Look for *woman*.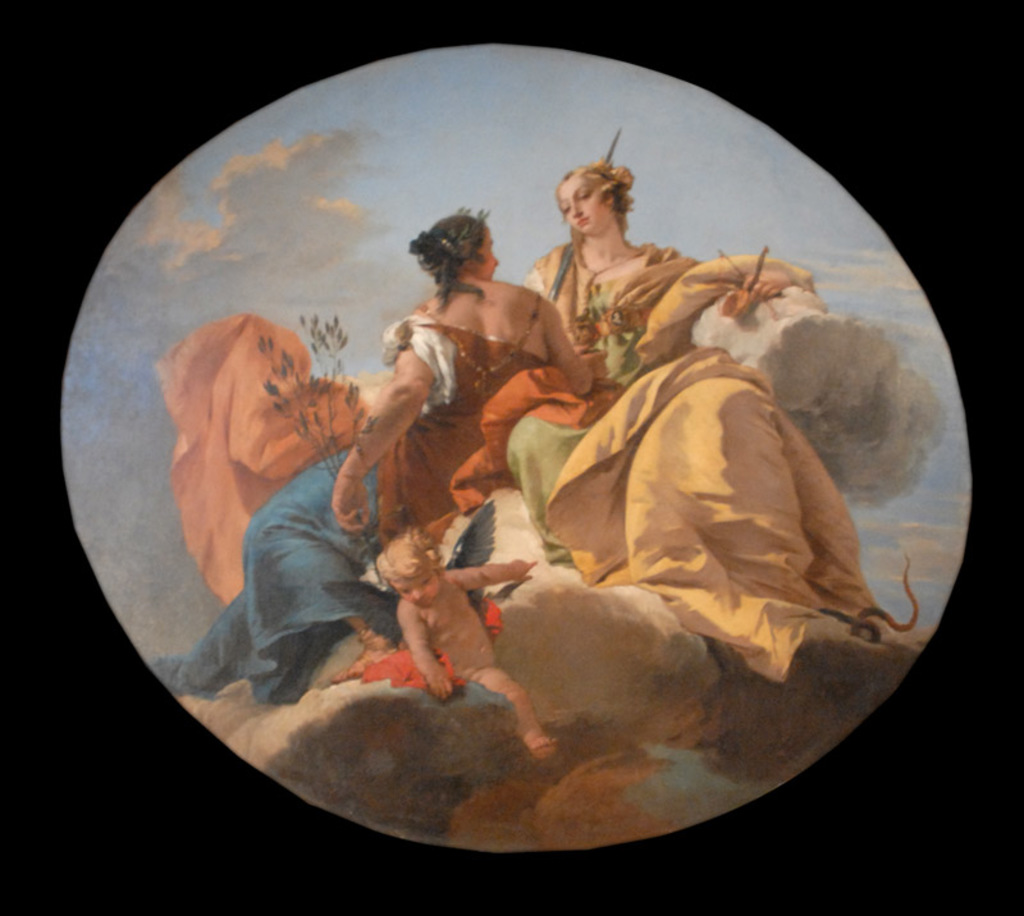
Found: (x1=150, y1=207, x2=594, y2=715).
